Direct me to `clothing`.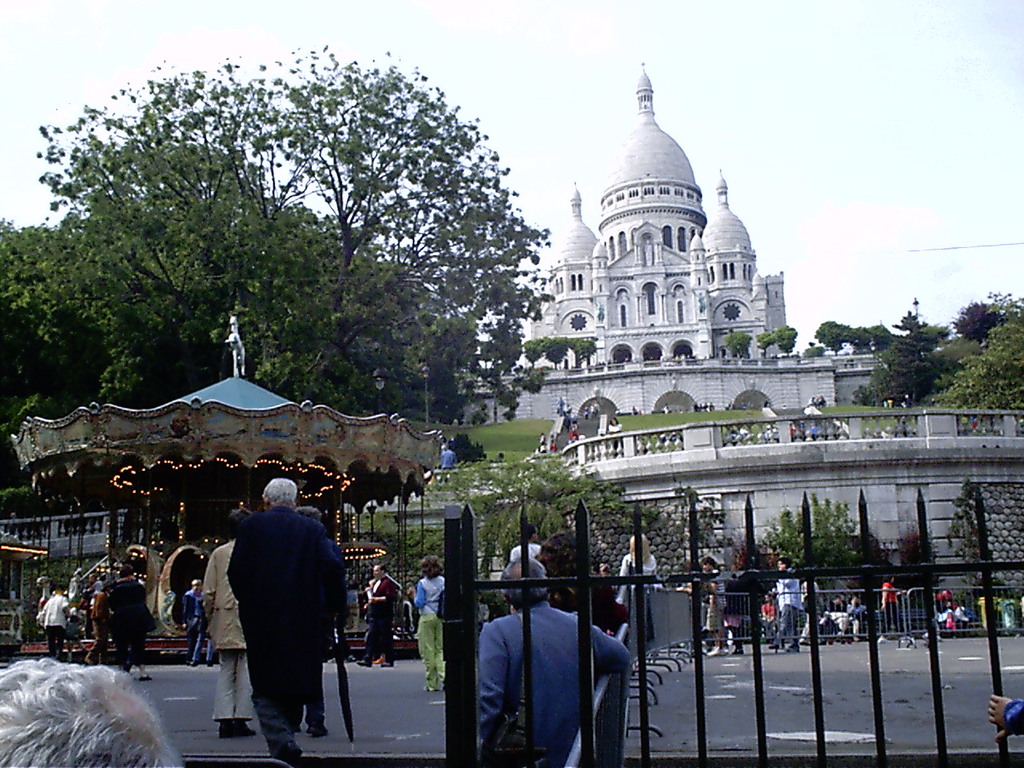
Direction: rect(360, 570, 396, 674).
